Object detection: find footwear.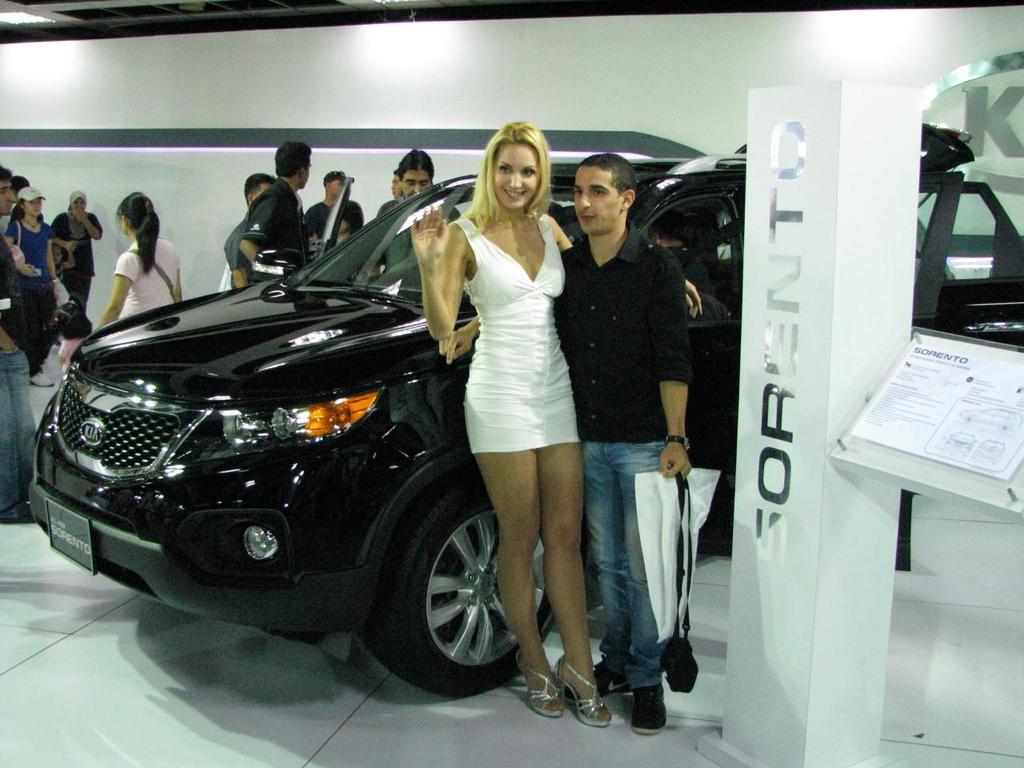
<bbox>567, 662, 633, 706</bbox>.
